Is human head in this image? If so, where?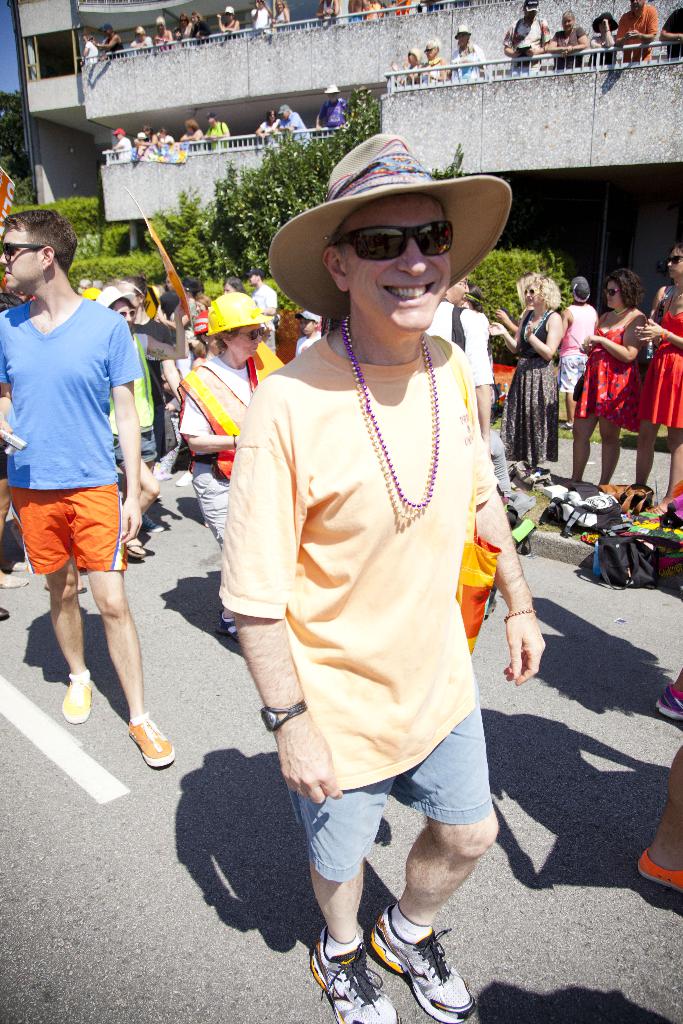
Yes, at 185/119/197/132.
